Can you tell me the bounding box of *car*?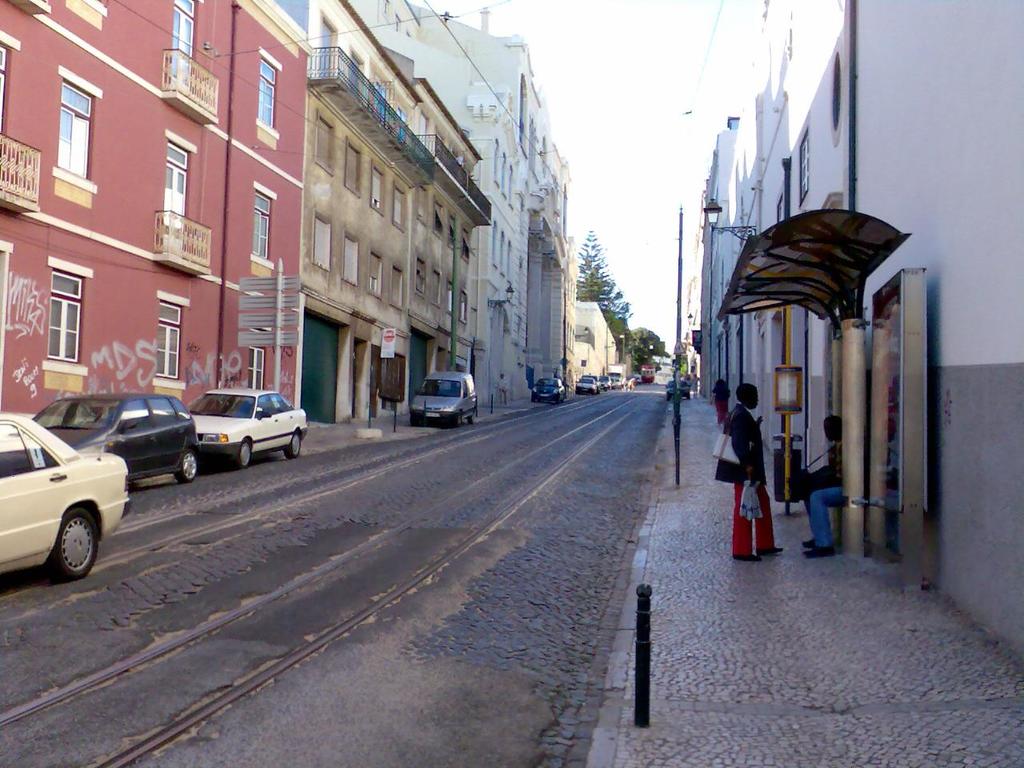
region(570, 373, 599, 395).
